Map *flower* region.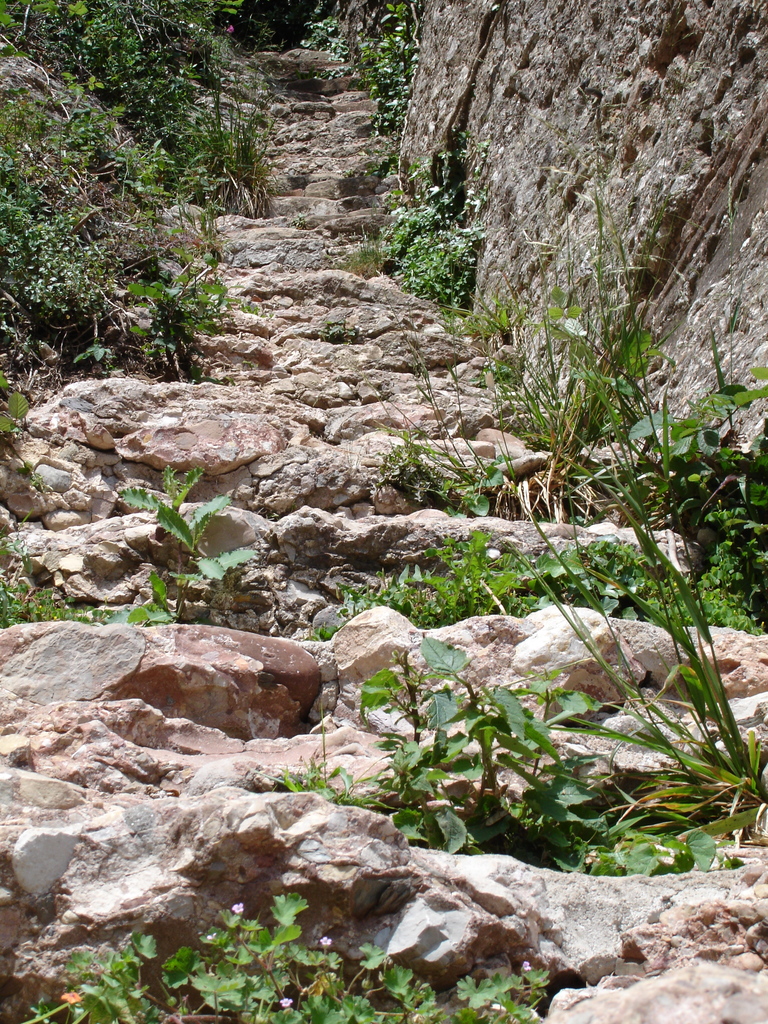
Mapped to (left=60, top=992, right=81, bottom=1003).
